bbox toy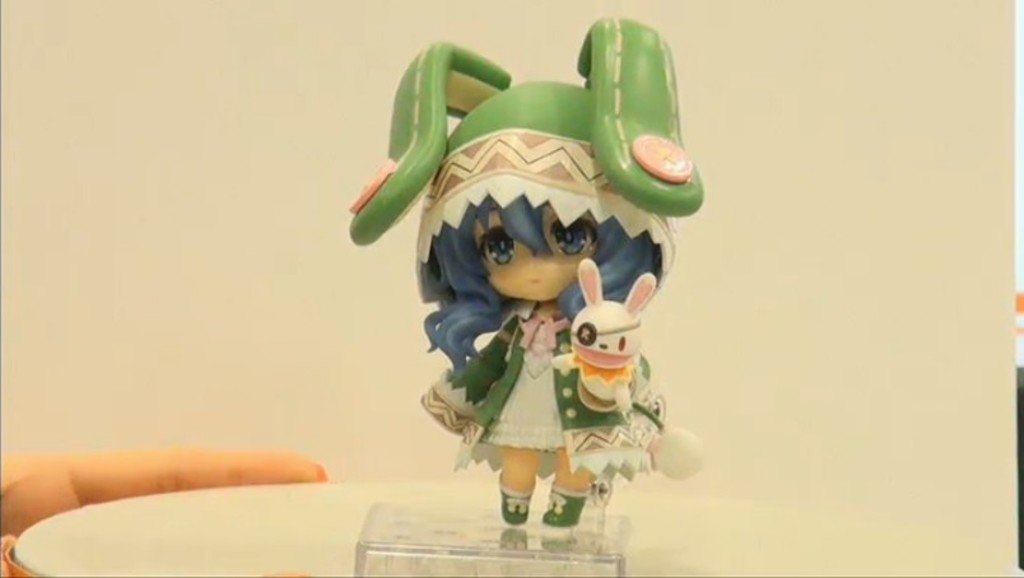
{"left": 345, "top": 9, "right": 716, "bottom": 527}
